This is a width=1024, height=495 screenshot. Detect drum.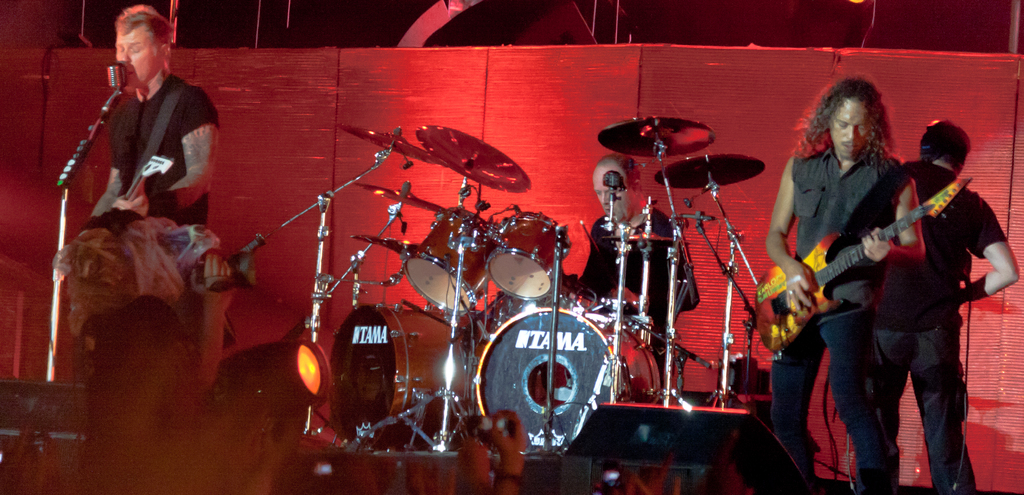
404:207:502:316.
